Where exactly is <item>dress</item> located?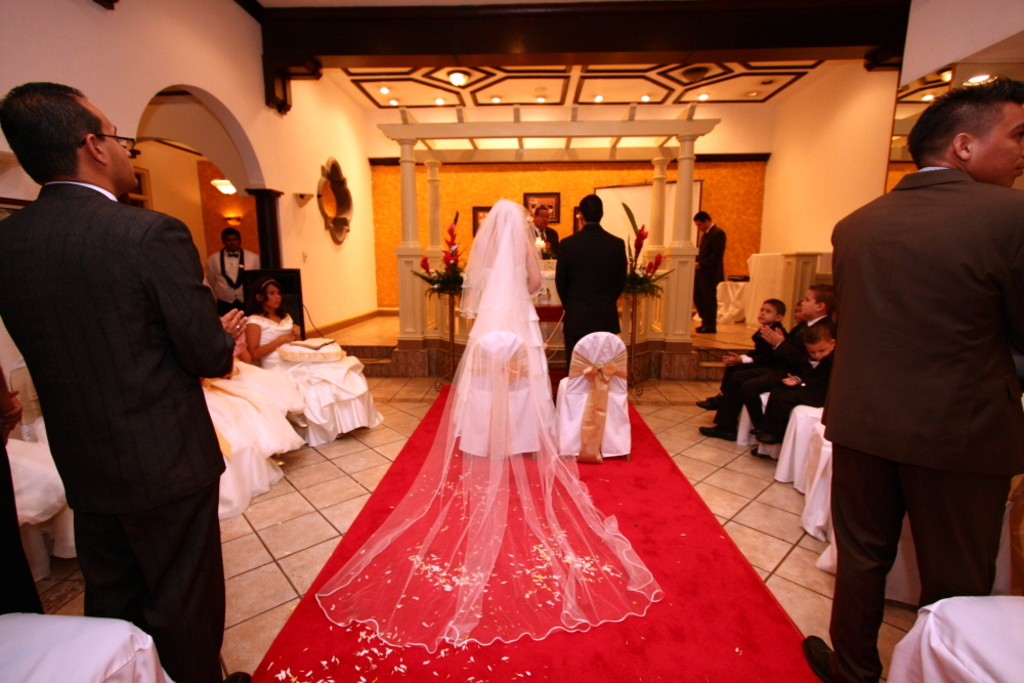
Its bounding box is Rect(279, 218, 653, 667).
